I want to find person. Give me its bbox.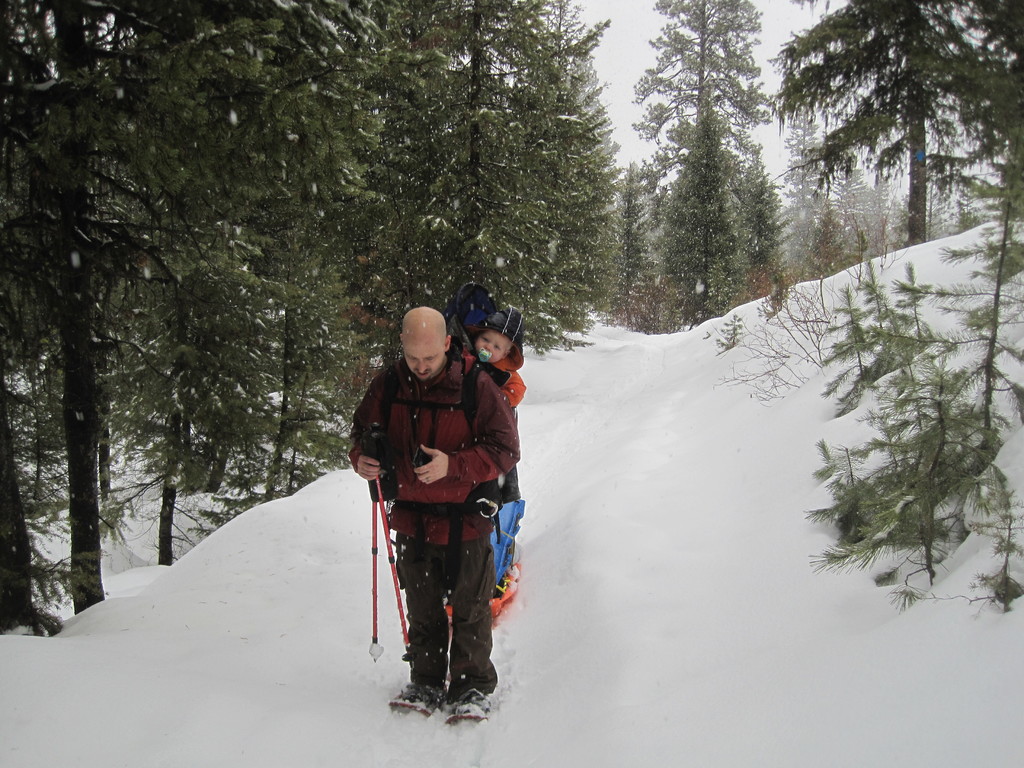
box(370, 265, 521, 726).
